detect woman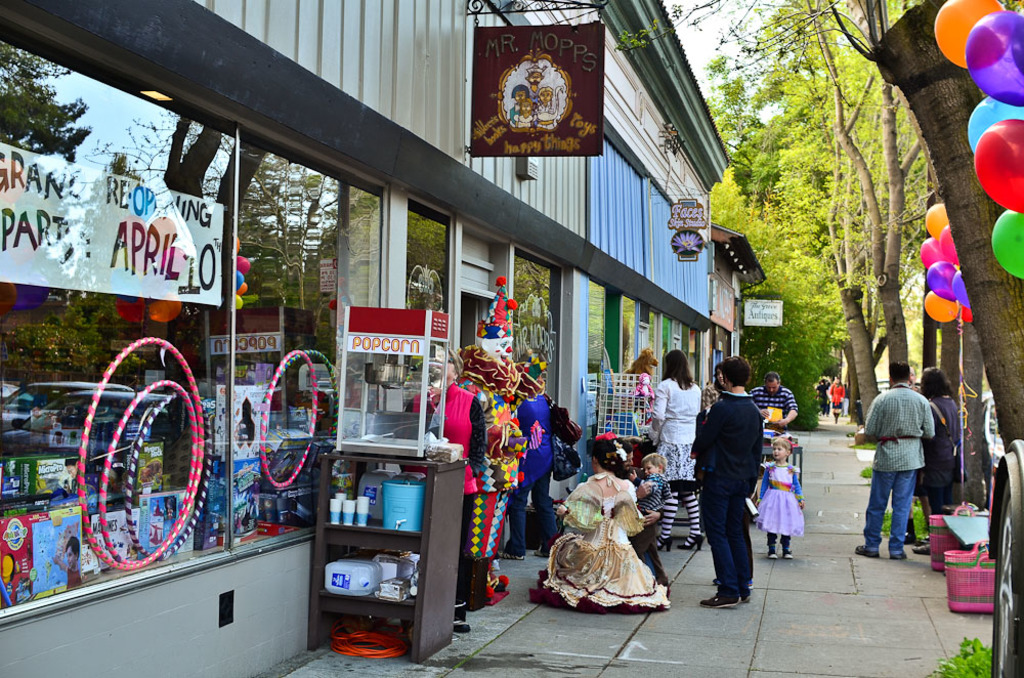
<bbox>550, 436, 686, 620</bbox>
